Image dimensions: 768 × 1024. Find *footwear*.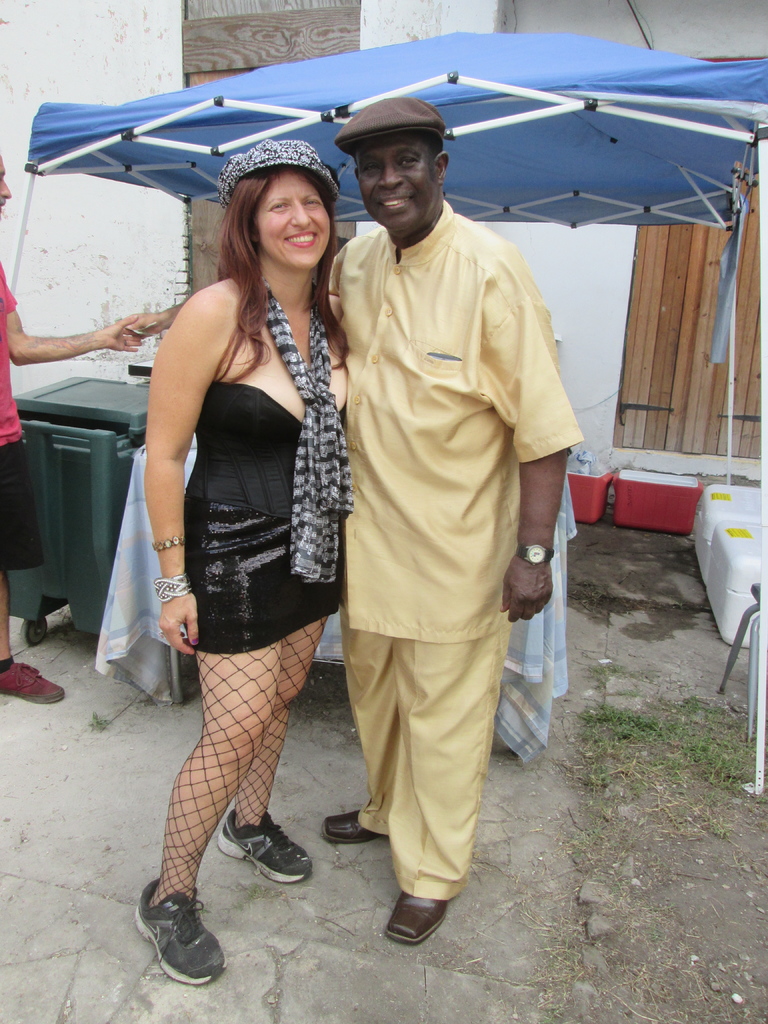
left=138, top=898, right=230, bottom=991.
